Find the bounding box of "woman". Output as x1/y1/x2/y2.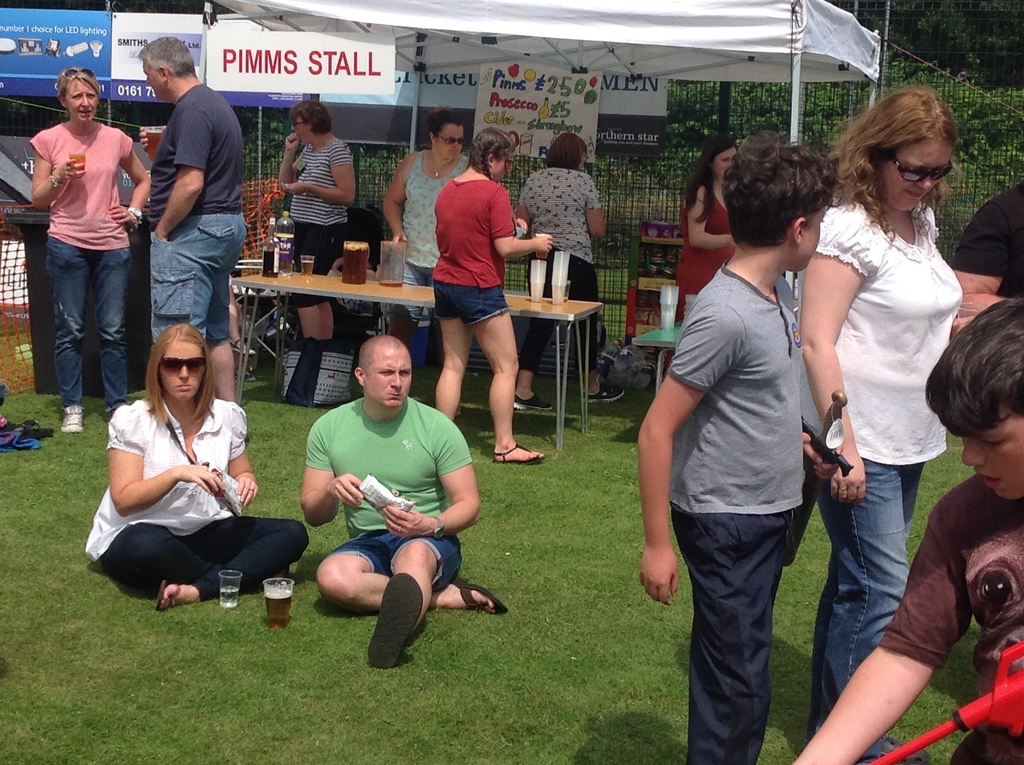
766/91/984/761.
